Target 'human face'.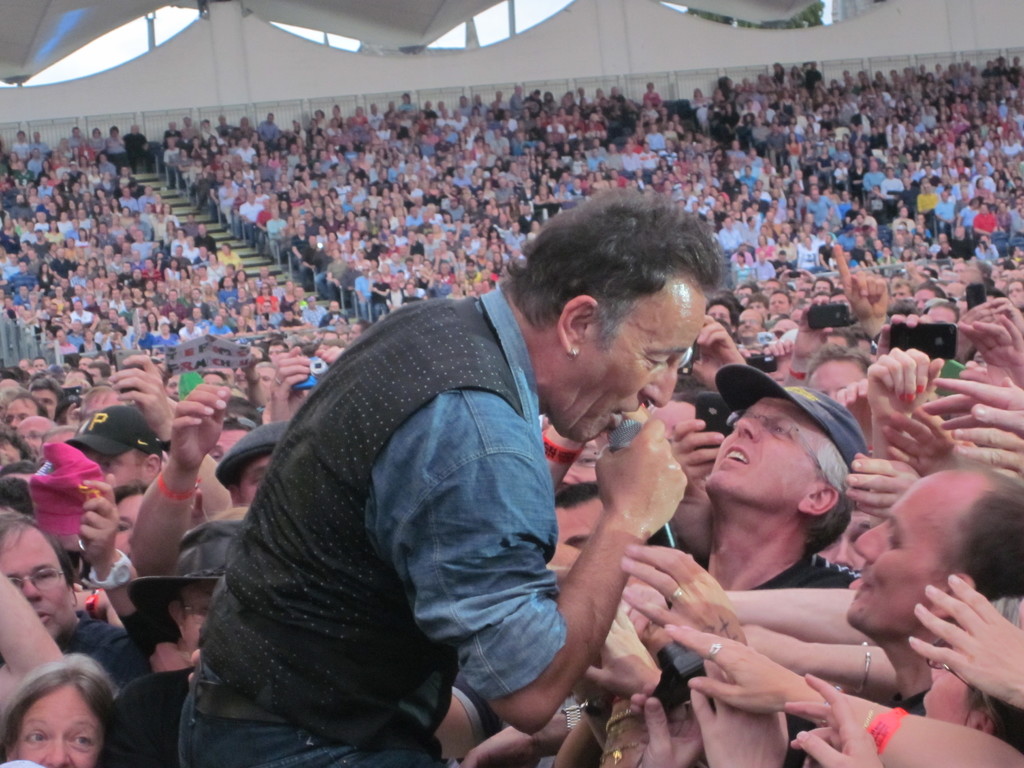
Target region: [561,278,703,440].
